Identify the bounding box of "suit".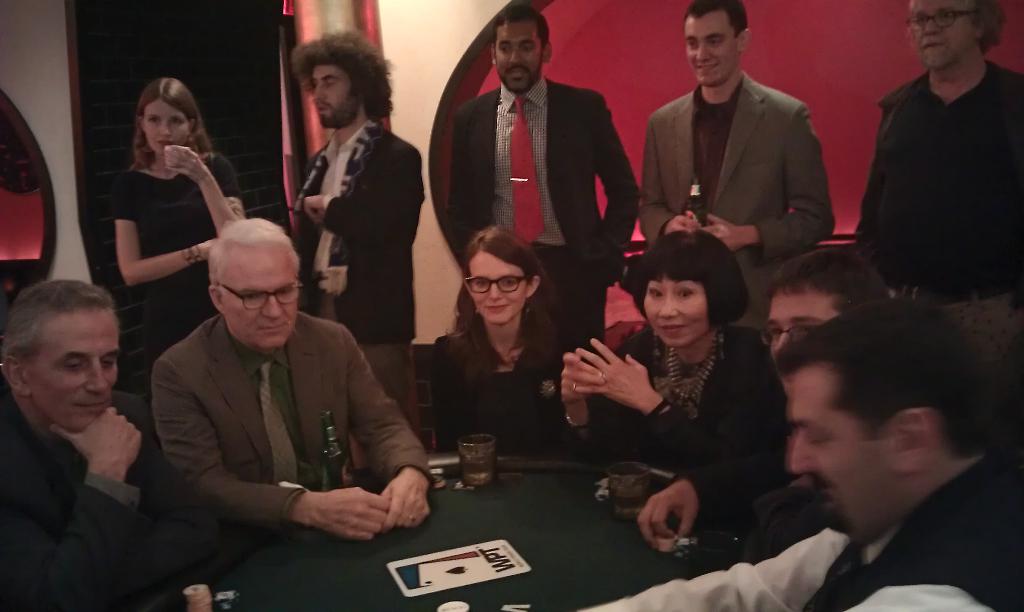
bbox=[444, 75, 636, 370].
